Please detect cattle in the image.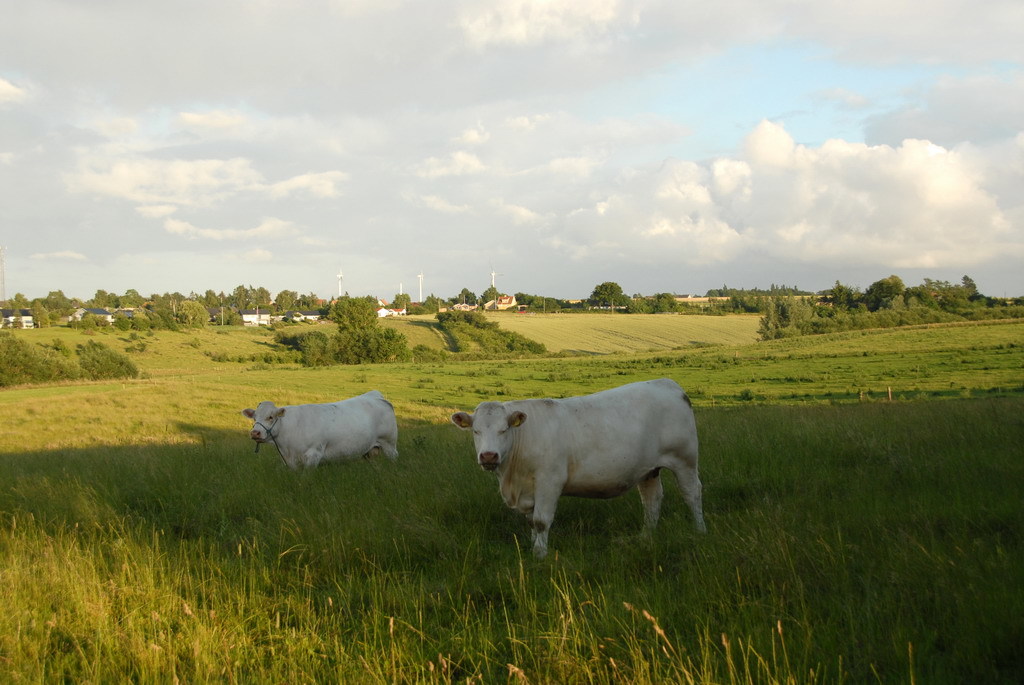
rect(243, 391, 398, 471).
